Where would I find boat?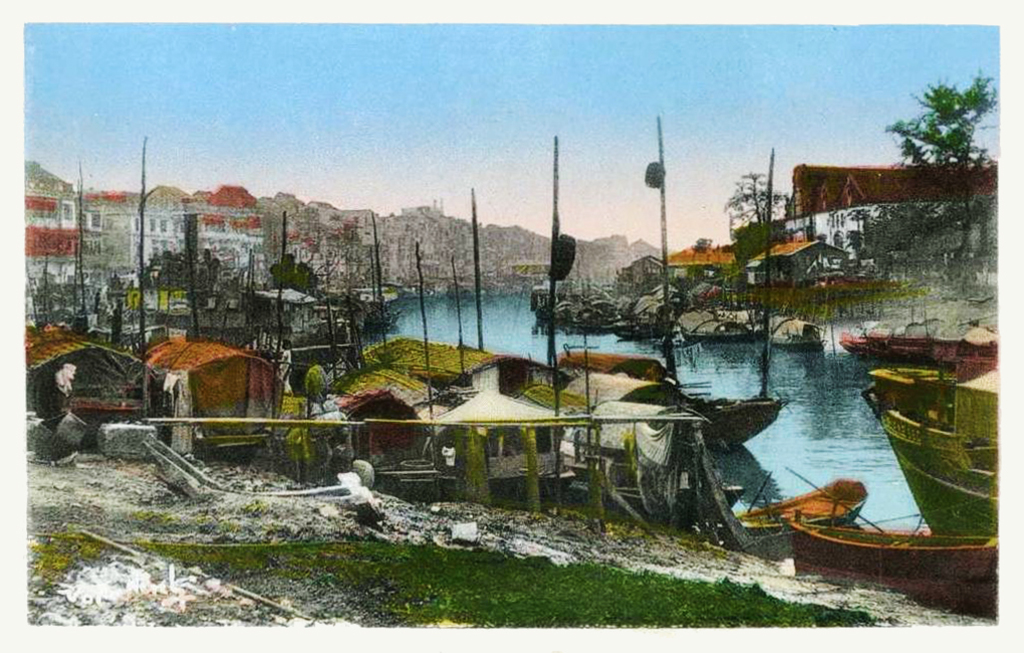
At x1=788, y1=516, x2=999, y2=620.
